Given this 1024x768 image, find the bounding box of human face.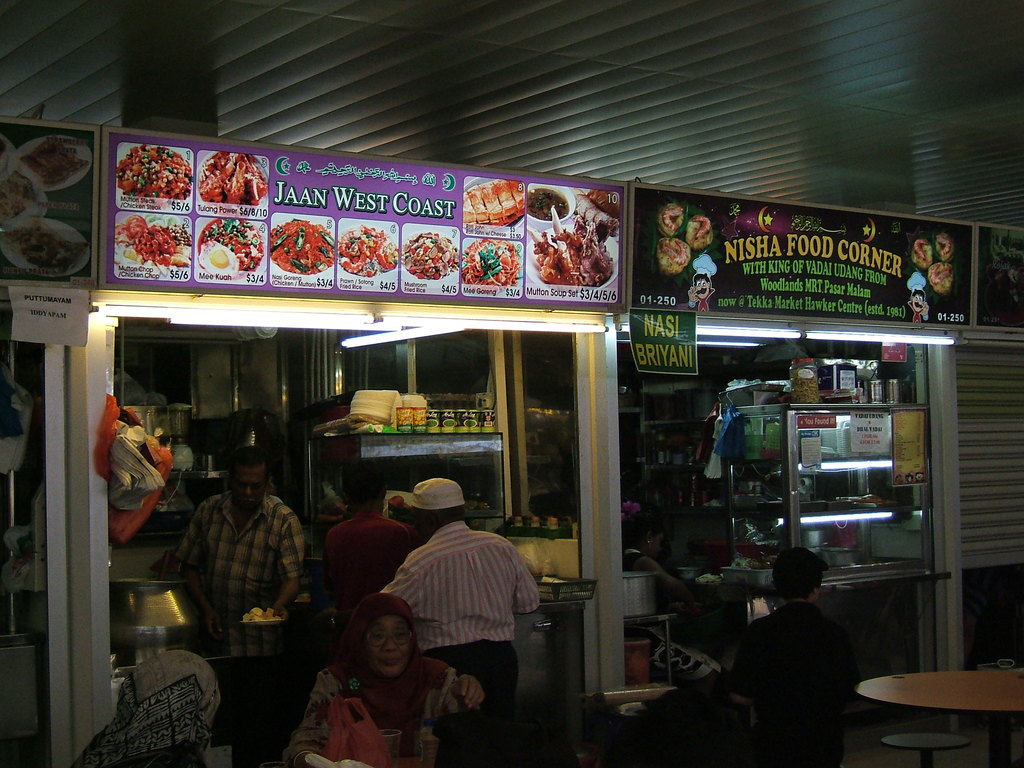
(230, 461, 271, 509).
